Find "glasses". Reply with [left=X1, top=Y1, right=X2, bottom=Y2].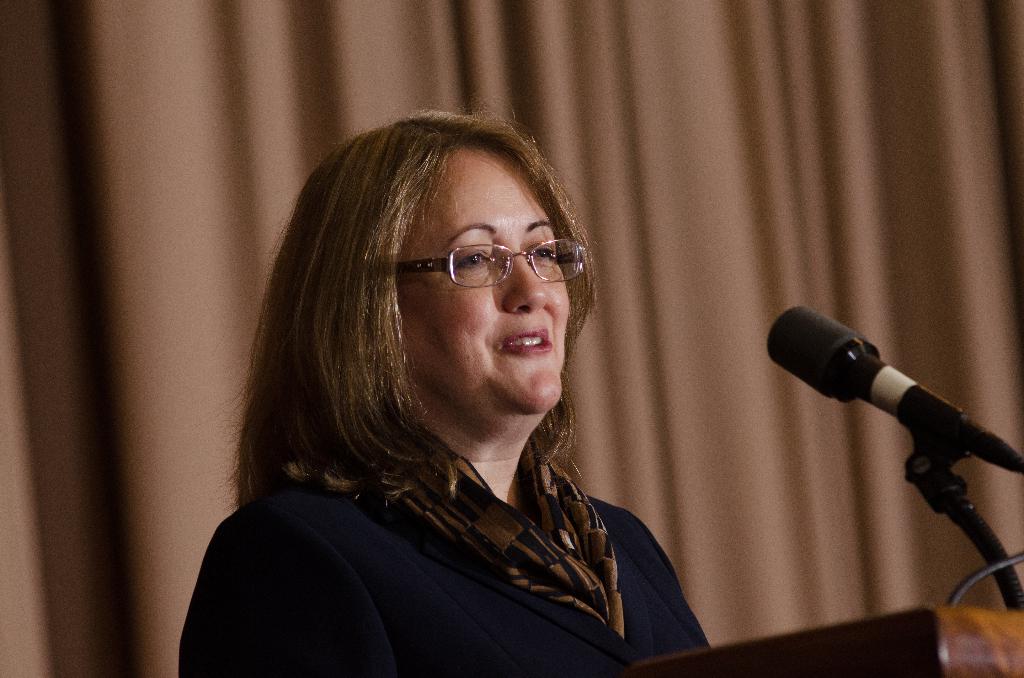
[left=350, top=217, right=585, bottom=311].
